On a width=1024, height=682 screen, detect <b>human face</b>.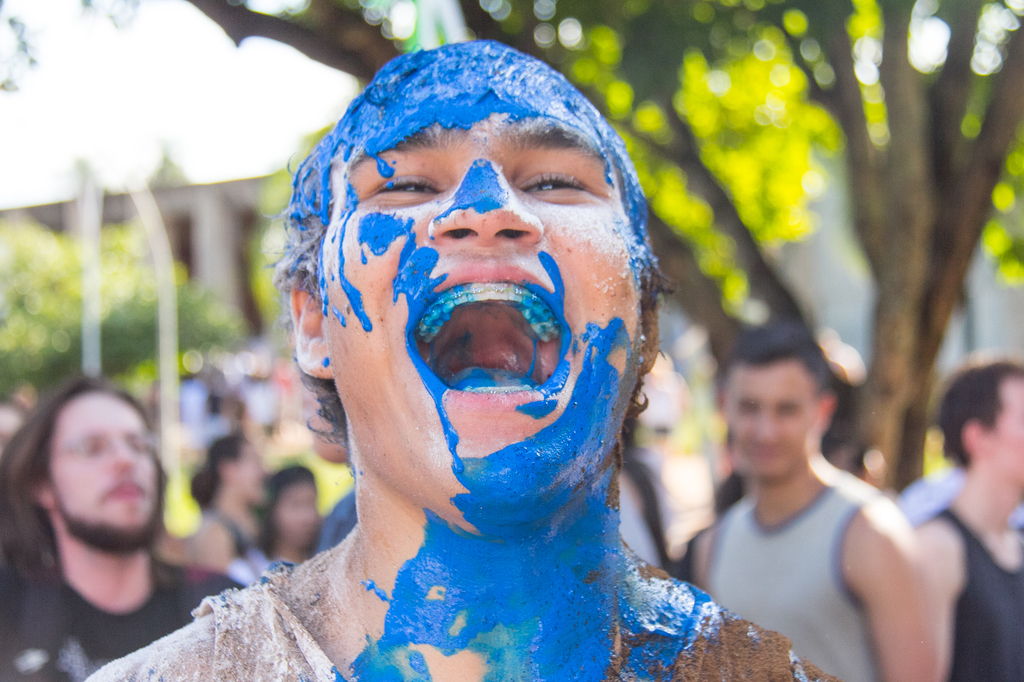
BBox(322, 114, 642, 506).
